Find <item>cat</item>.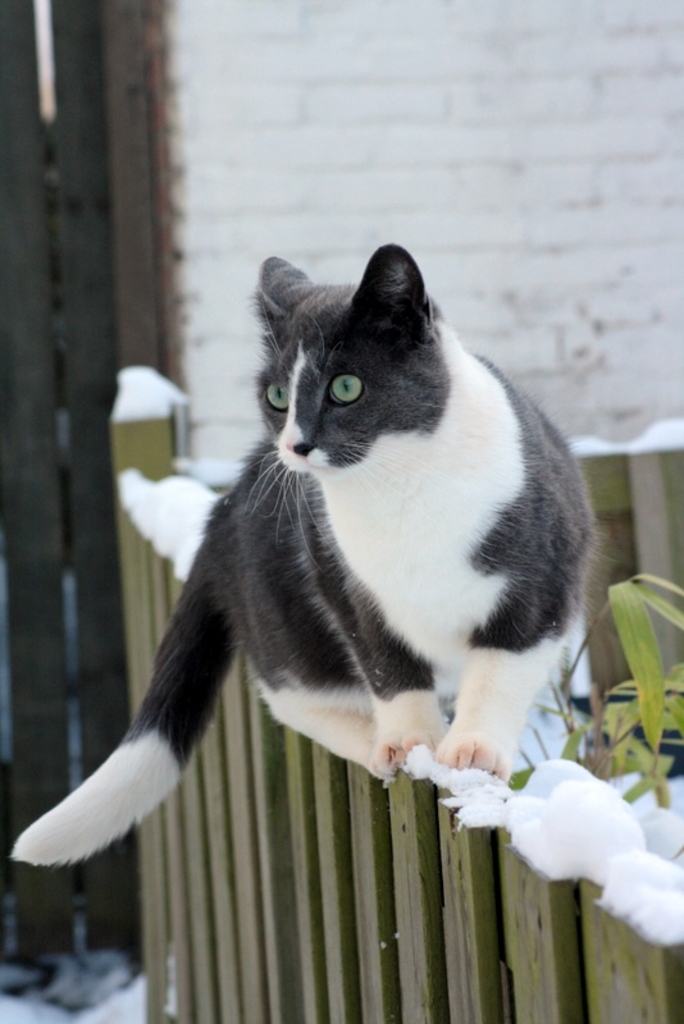
8:246:603:863.
